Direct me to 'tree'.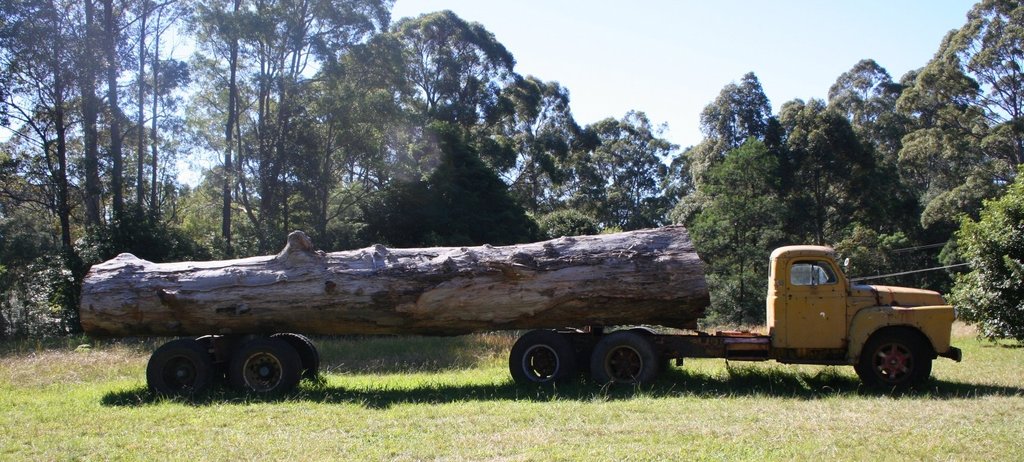
Direction: [x1=218, y1=0, x2=414, y2=251].
